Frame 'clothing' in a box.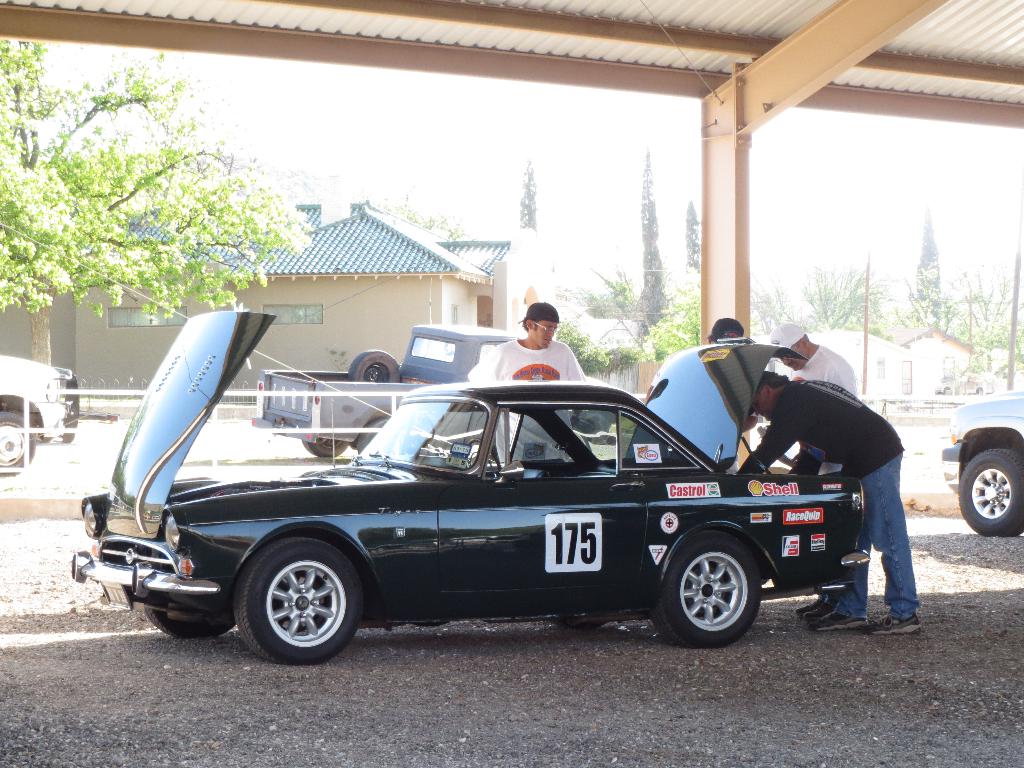
735/381/903/477.
